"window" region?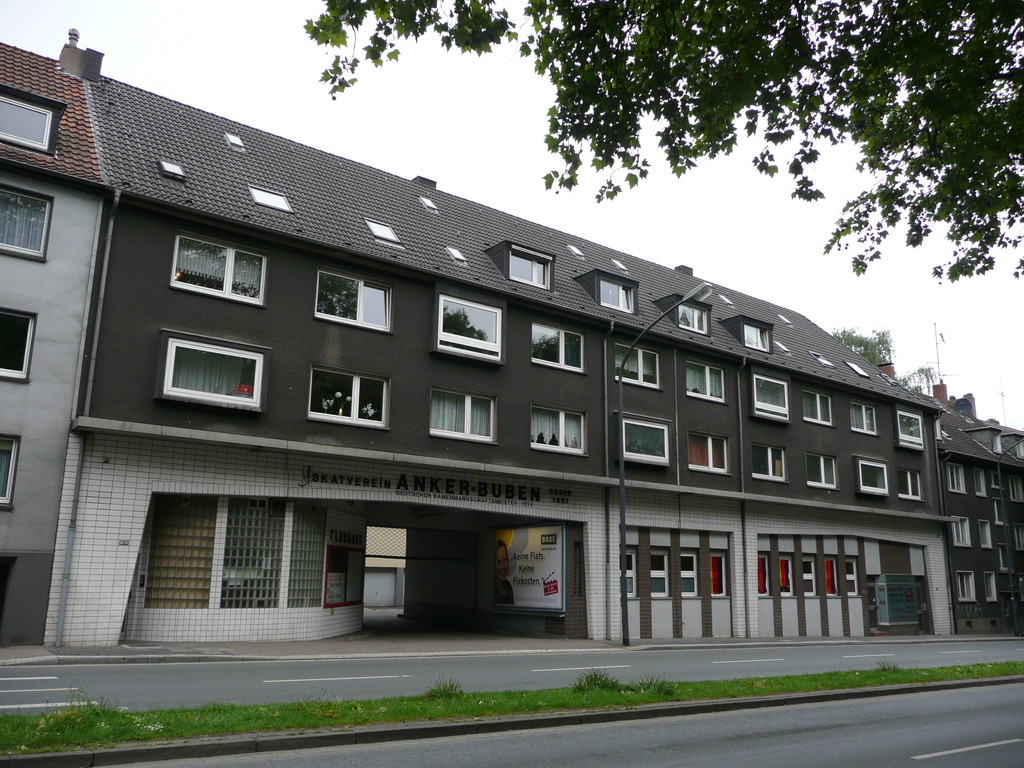
pyautogui.locateOnScreen(847, 362, 868, 378)
